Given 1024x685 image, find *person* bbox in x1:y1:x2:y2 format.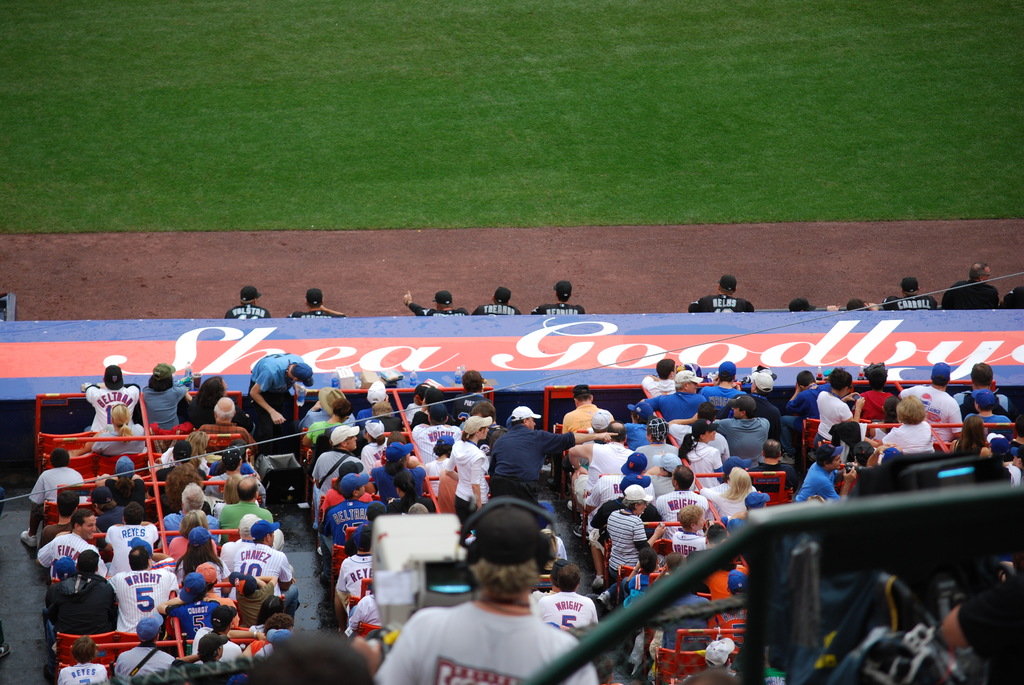
606:484:662:602.
